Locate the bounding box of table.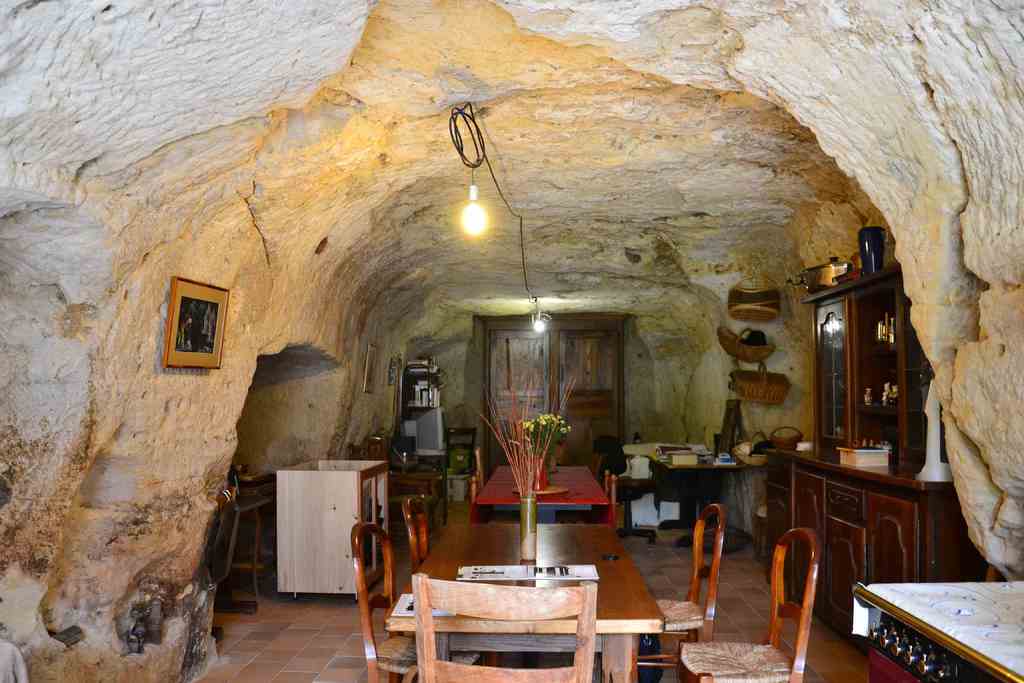
Bounding box: 388, 523, 666, 682.
